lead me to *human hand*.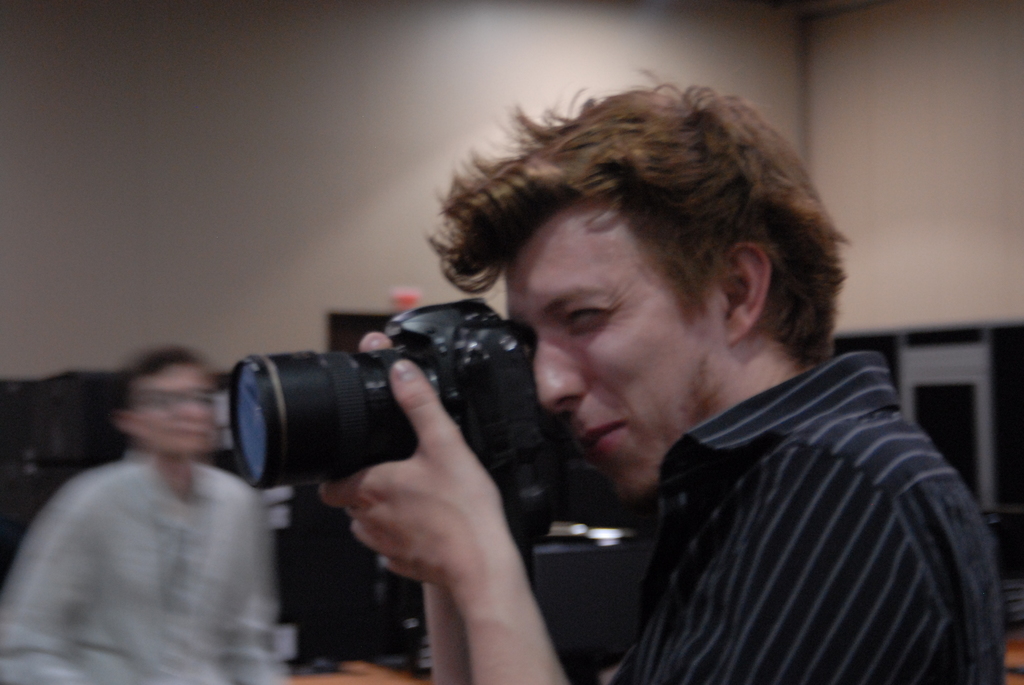
Lead to <region>316, 370, 575, 677</region>.
